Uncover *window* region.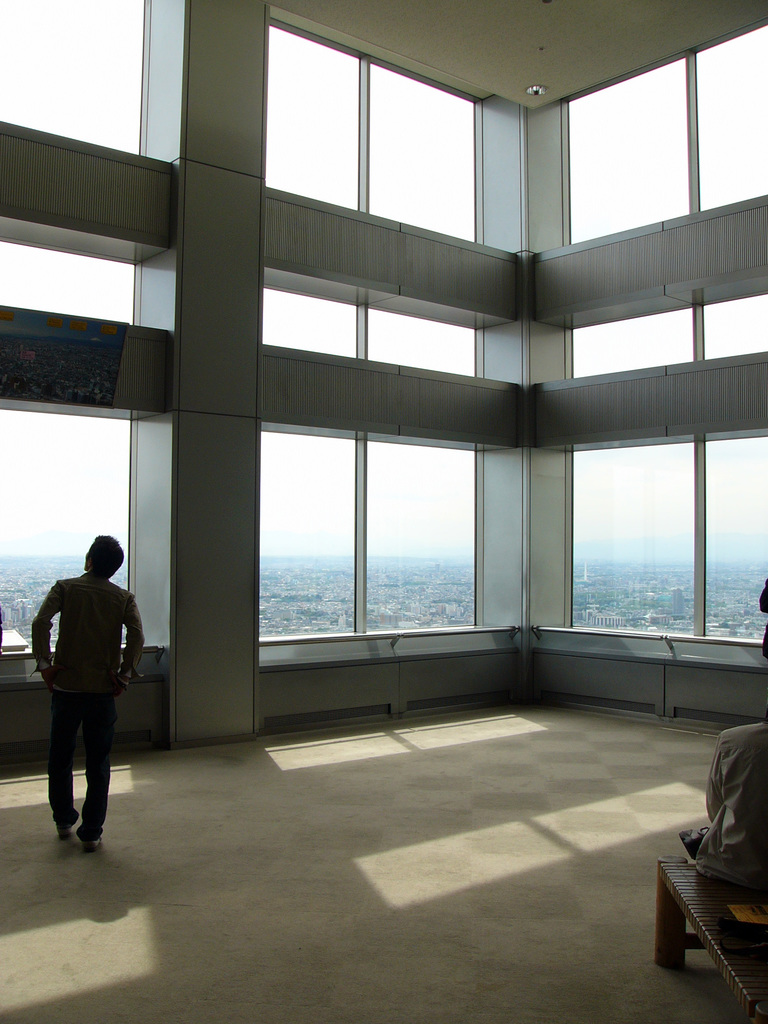
Uncovered: BBox(705, 436, 767, 634).
